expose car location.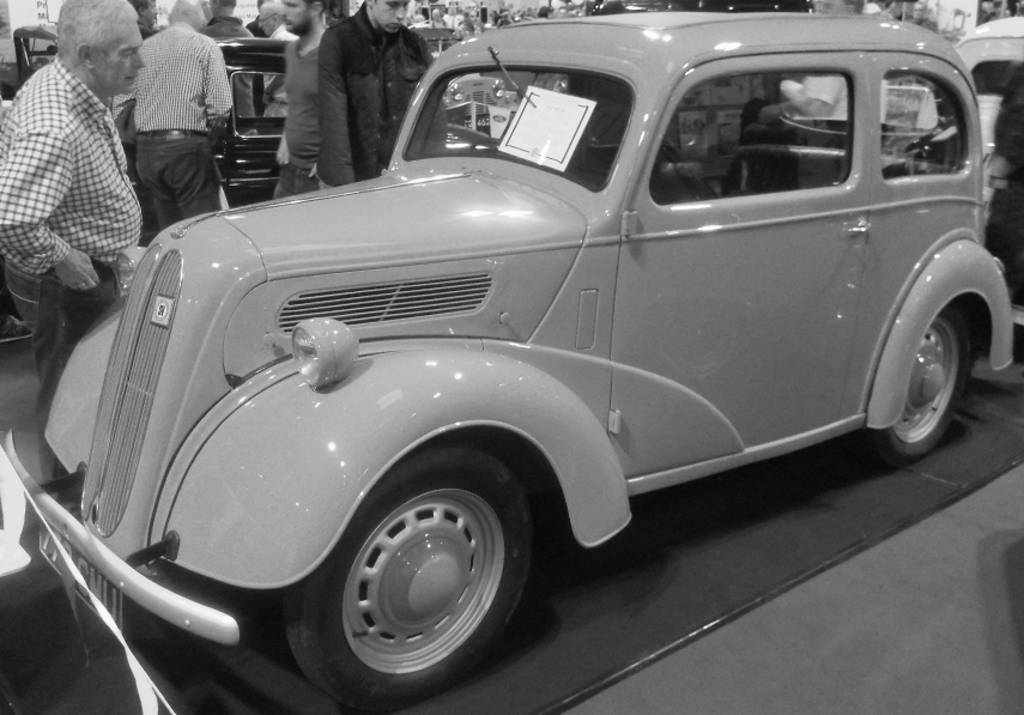
Exposed at {"left": 925, "top": 16, "right": 1023, "bottom": 153}.
